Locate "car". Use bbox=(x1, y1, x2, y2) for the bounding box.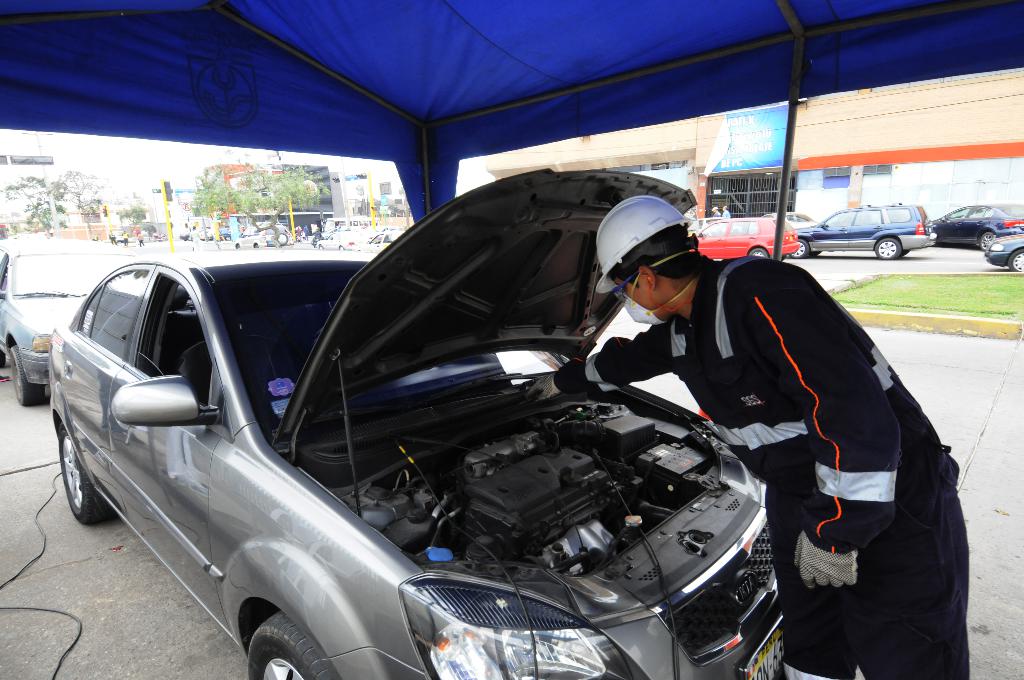
bbox=(684, 210, 797, 256).
